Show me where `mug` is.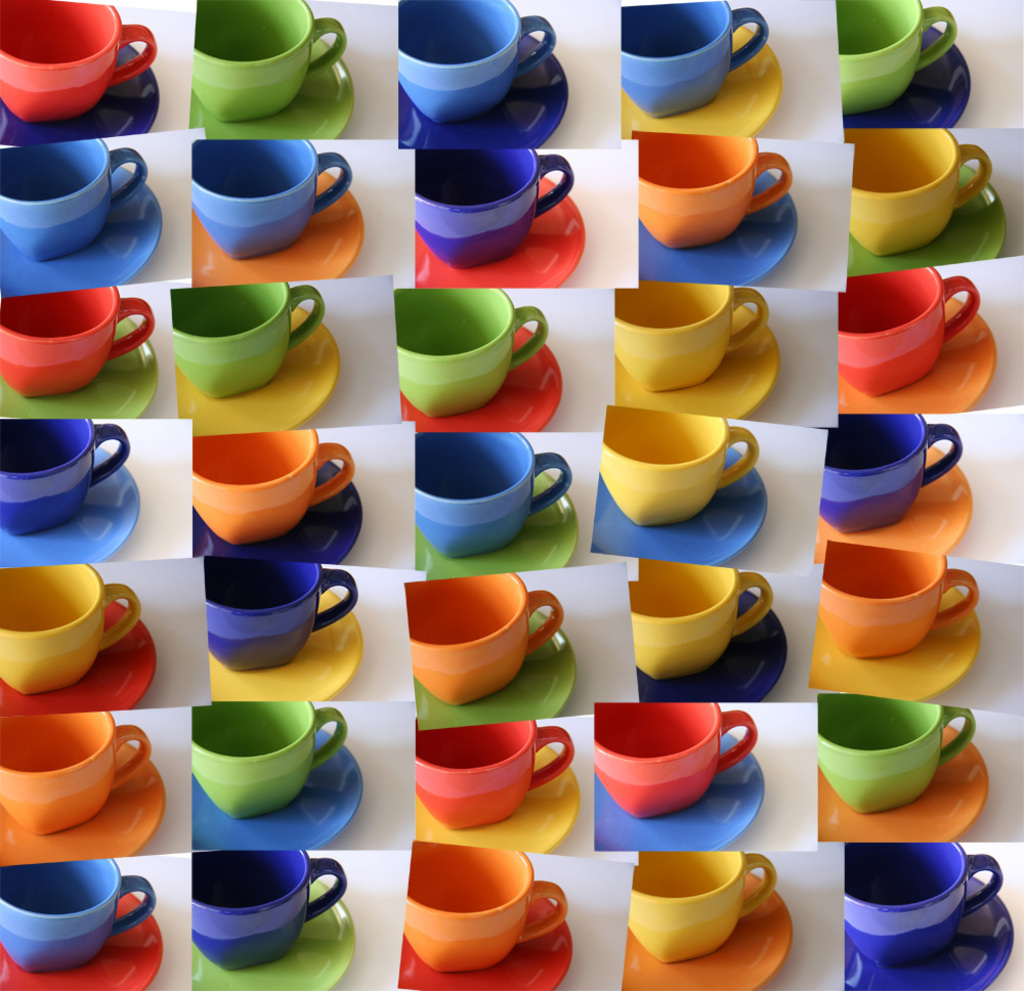
`mug` is at <box>592,701,756,818</box>.
